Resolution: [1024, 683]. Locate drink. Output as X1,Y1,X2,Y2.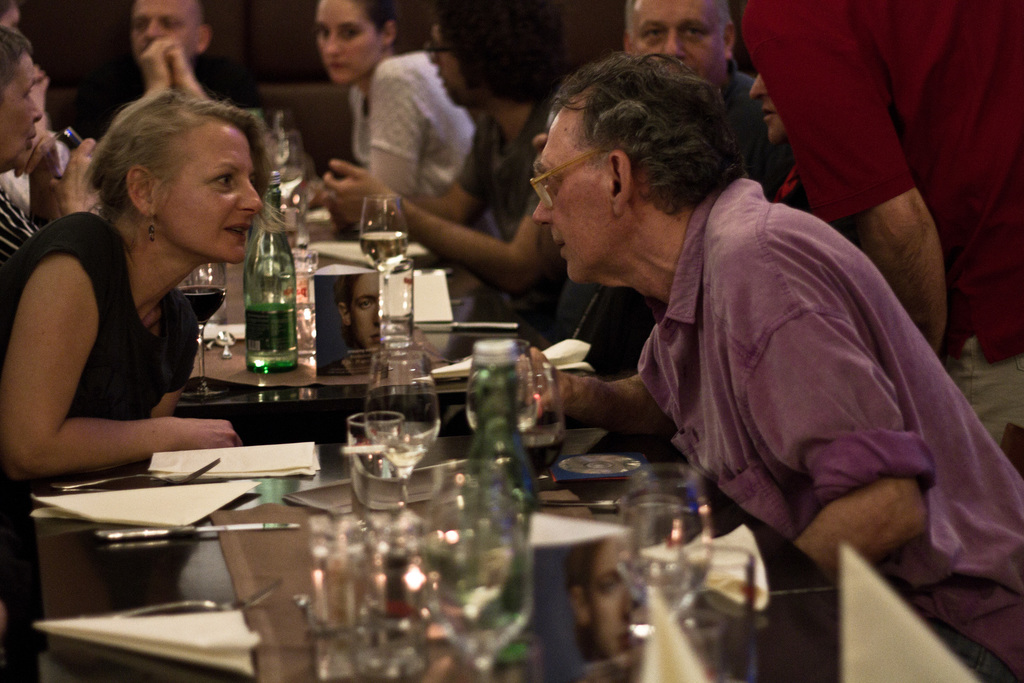
521,433,564,478.
